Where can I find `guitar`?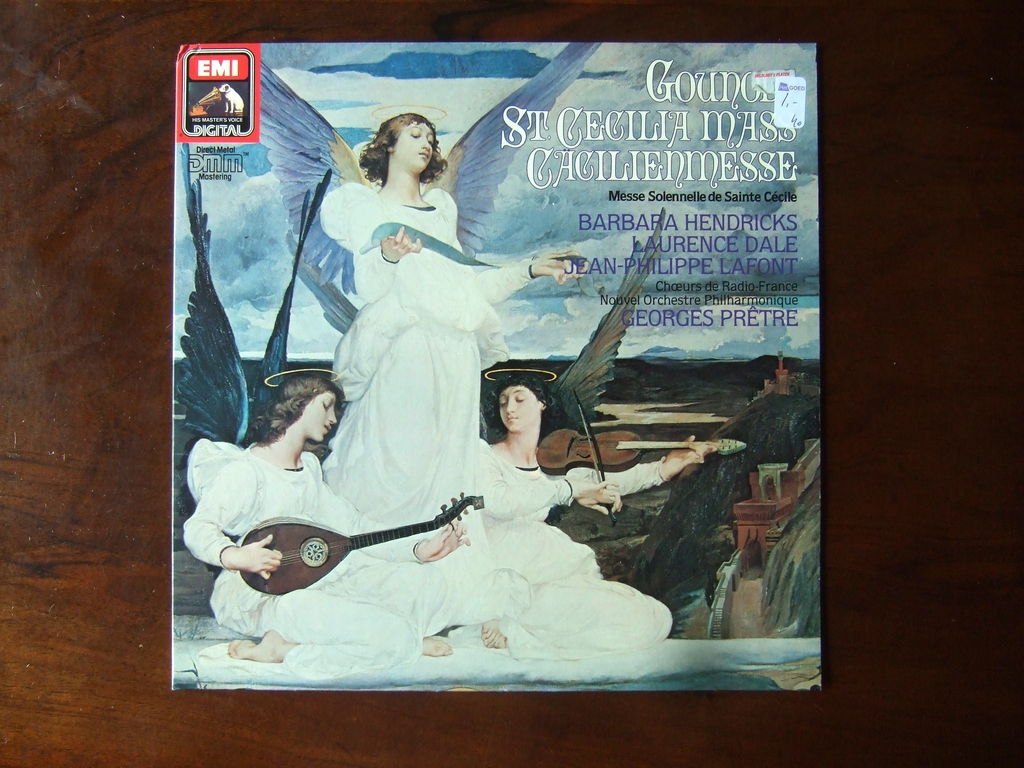
You can find it at <box>236,486,483,595</box>.
